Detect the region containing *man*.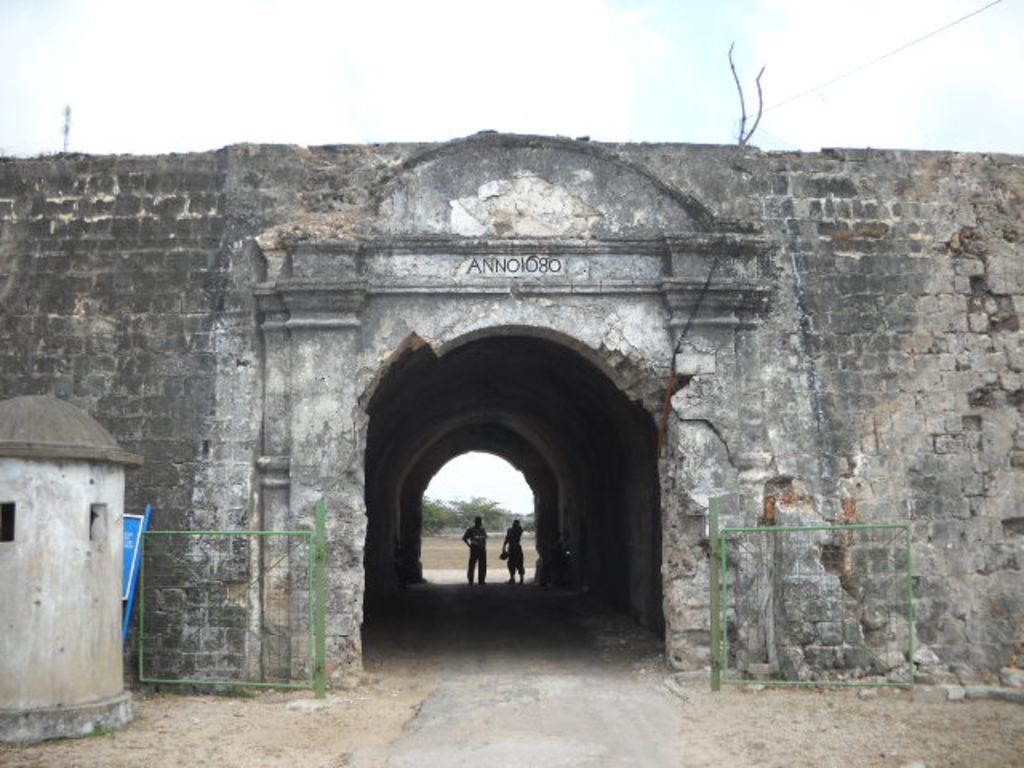
bbox=(459, 512, 490, 586).
